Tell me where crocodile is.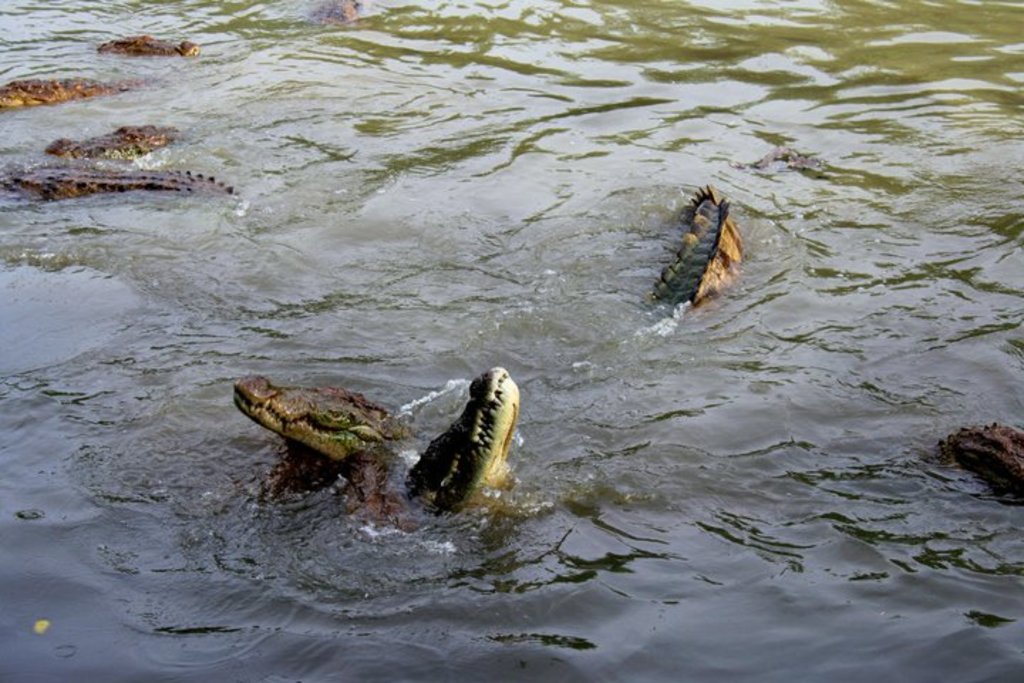
crocodile is at 0:77:138:101.
